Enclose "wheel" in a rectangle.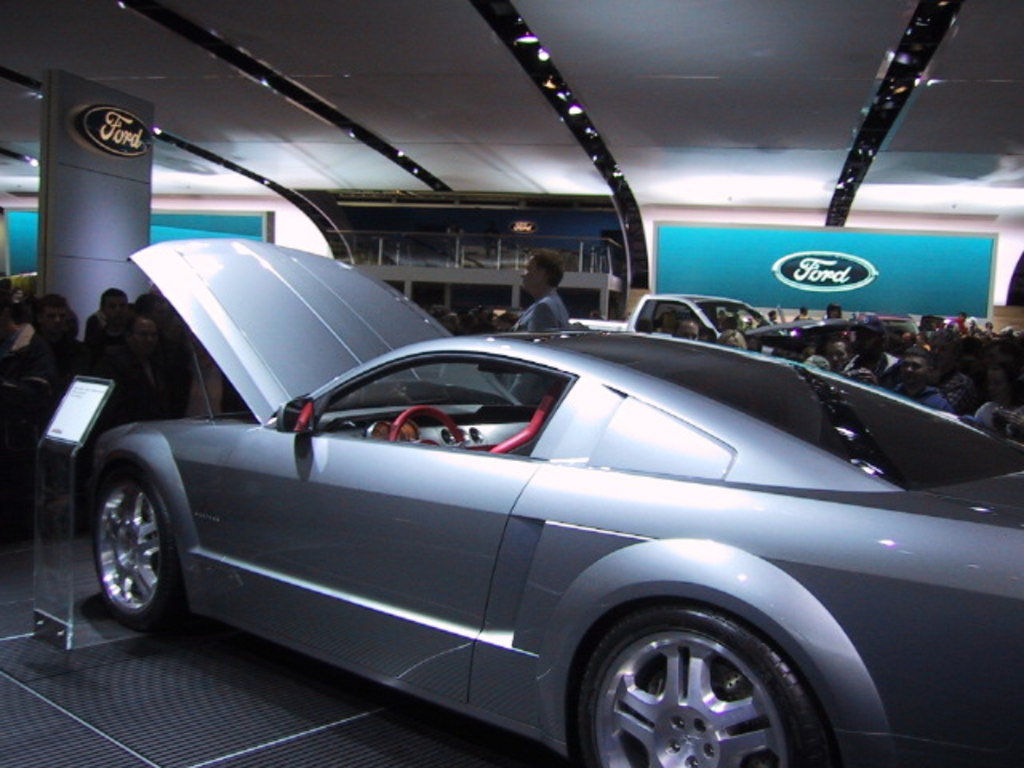
{"left": 382, "top": 400, "right": 478, "bottom": 456}.
